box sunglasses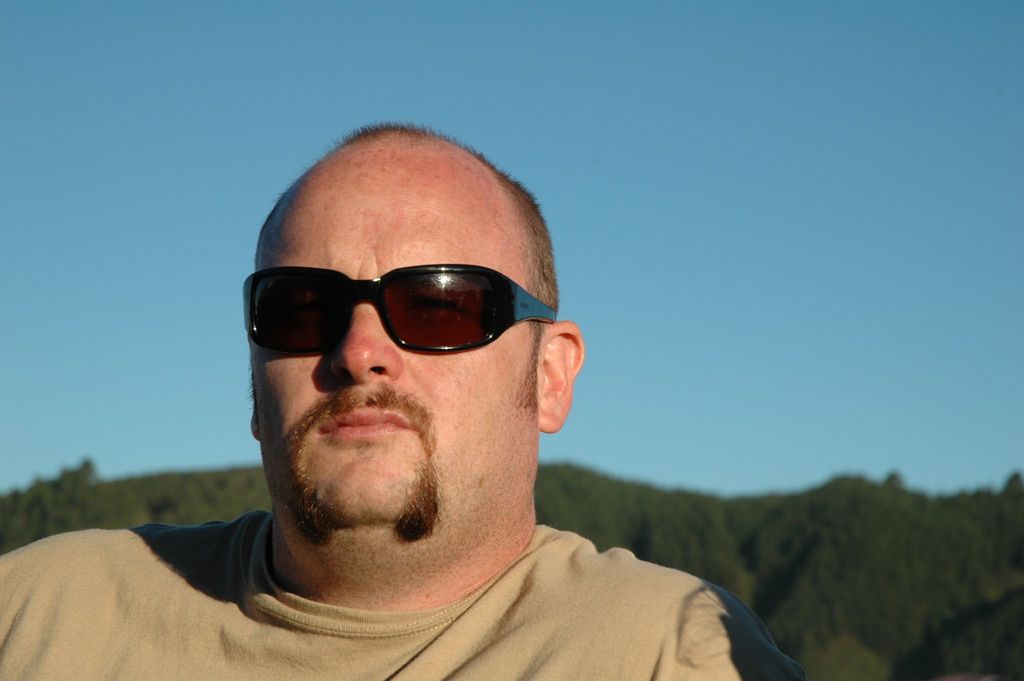
{"left": 246, "top": 265, "right": 559, "bottom": 355}
